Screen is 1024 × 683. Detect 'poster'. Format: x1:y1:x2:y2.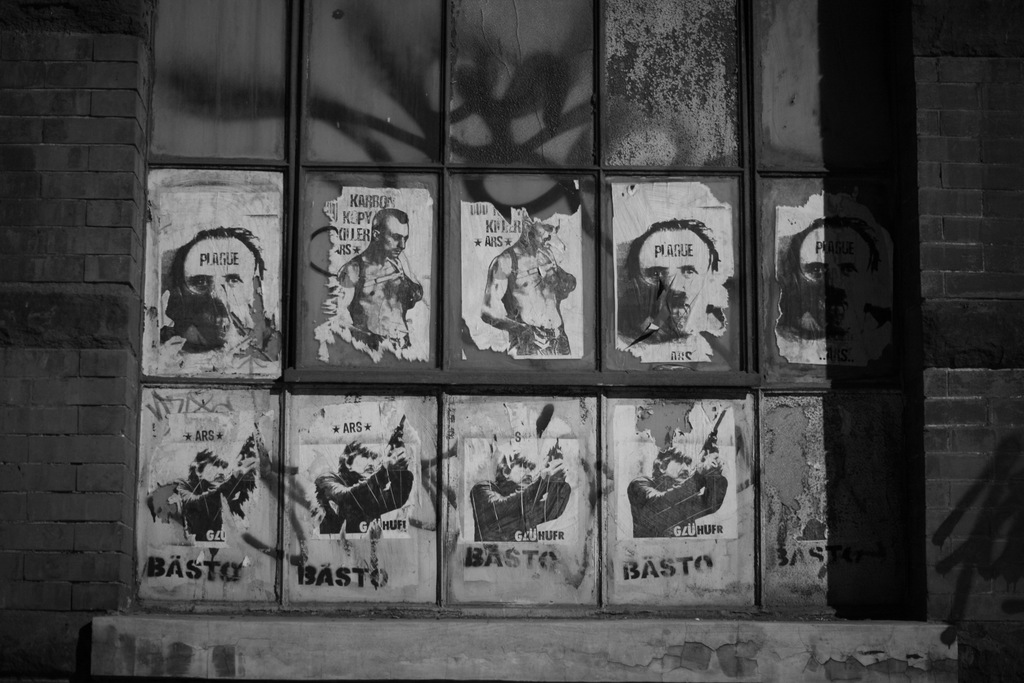
613:402:737:540.
